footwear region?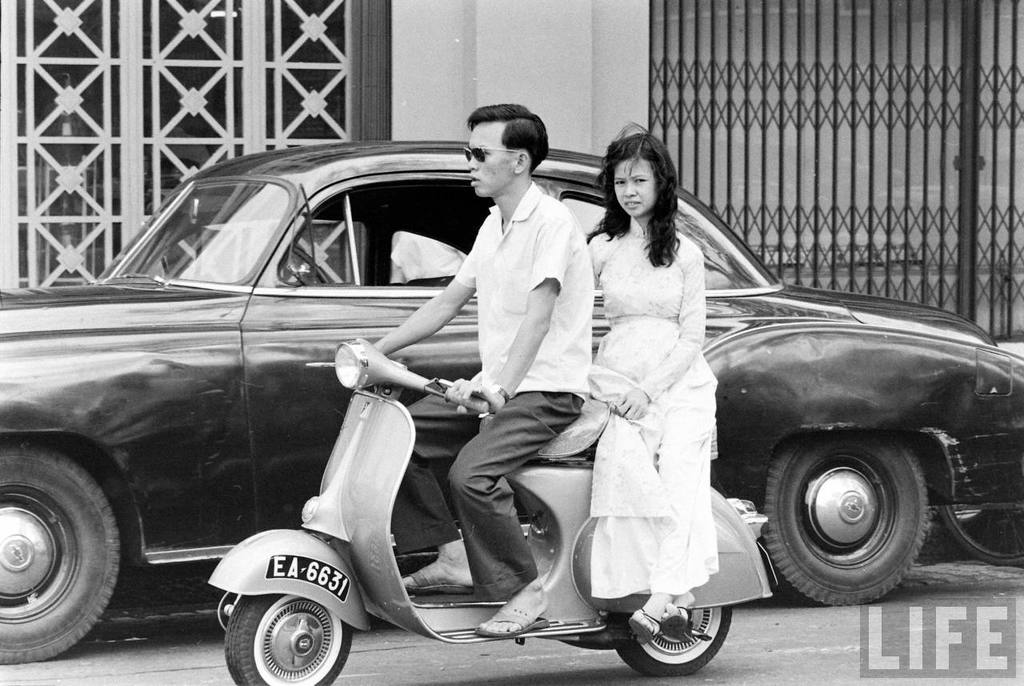
pyautogui.locateOnScreen(623, 605, 665, 648)
